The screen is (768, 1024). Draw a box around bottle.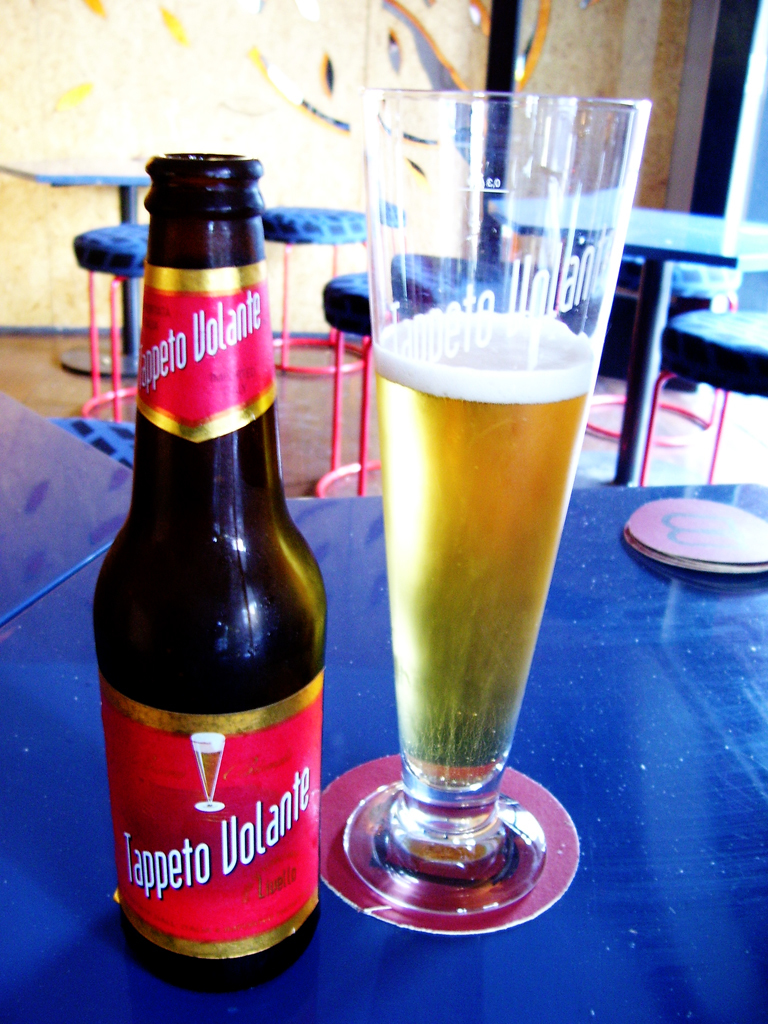
<box>101,185,326,970</box>.
